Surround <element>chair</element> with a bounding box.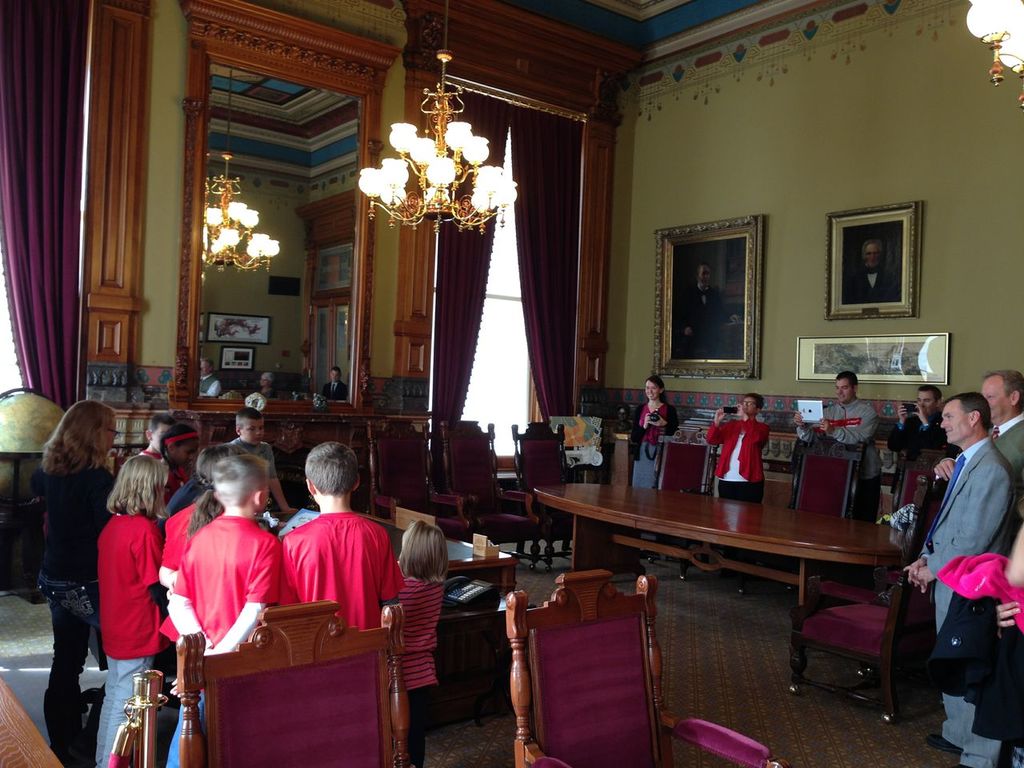
region(361, 423, 478, 541).
